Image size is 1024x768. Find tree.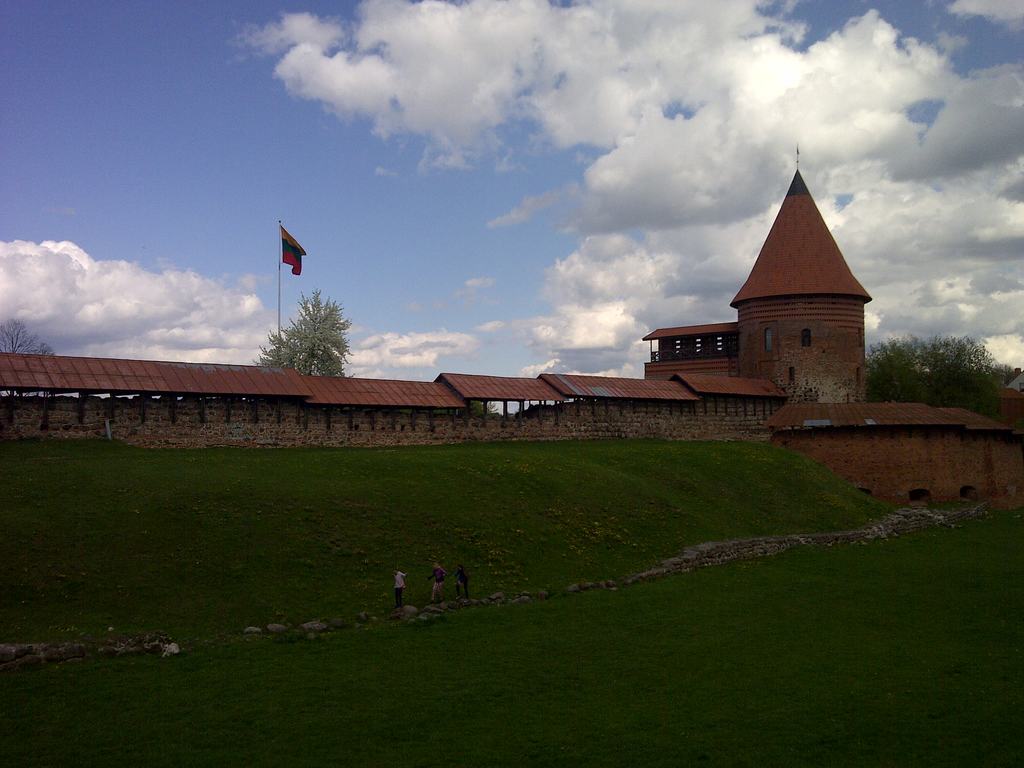
(x1=237, y1=284, x2=341, y2=376).
